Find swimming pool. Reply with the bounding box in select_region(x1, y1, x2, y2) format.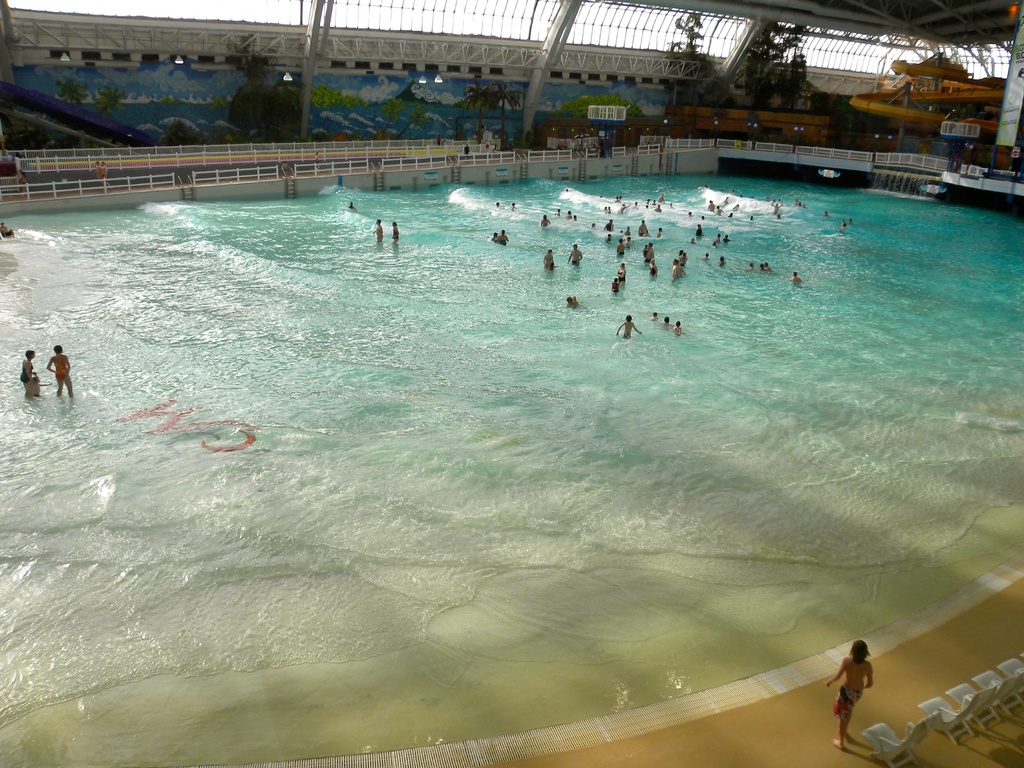
select_region(0, 137, 1023, 713).
